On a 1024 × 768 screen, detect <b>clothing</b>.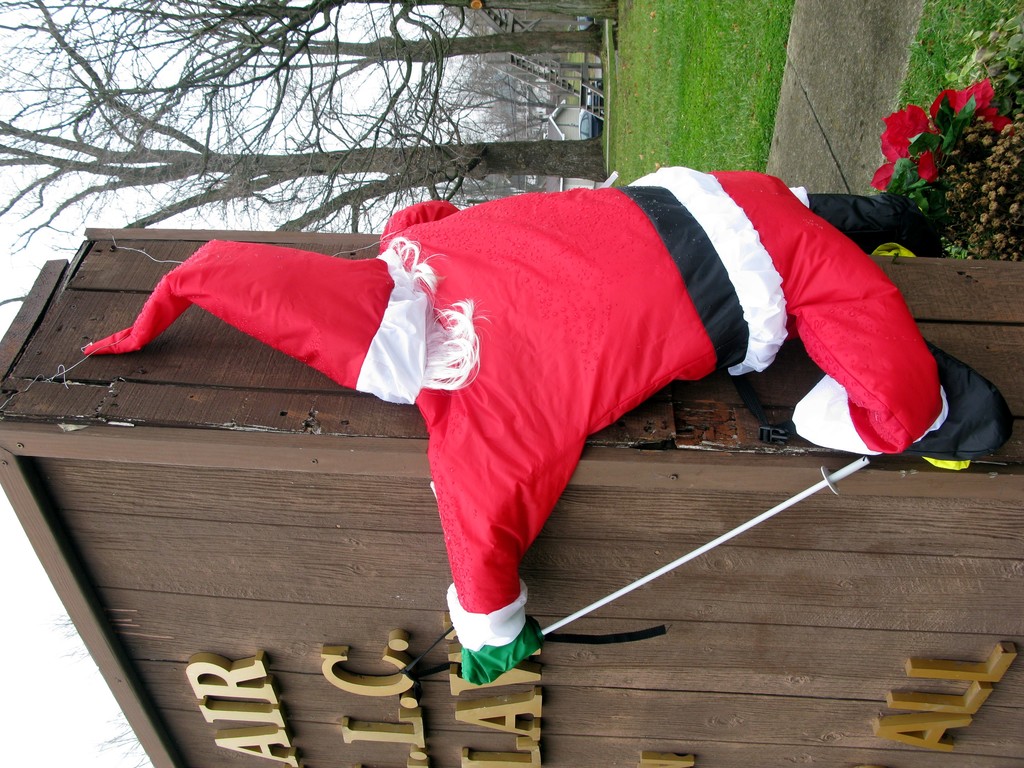
102, 158, 1009, 684.
